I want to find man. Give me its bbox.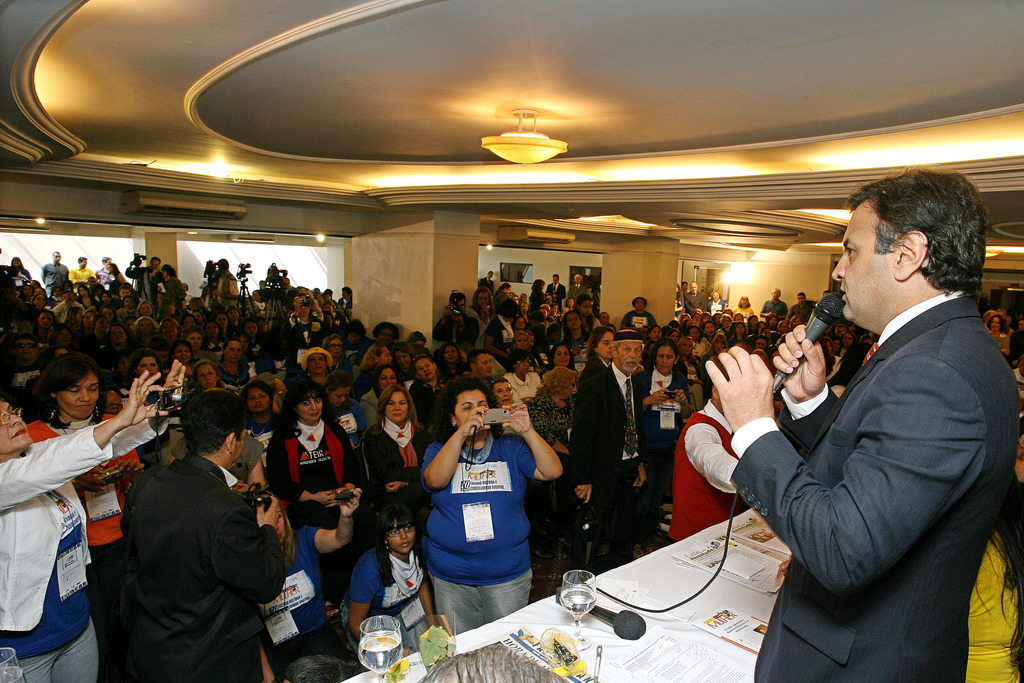
bbox(236, 379, 278, 477).
